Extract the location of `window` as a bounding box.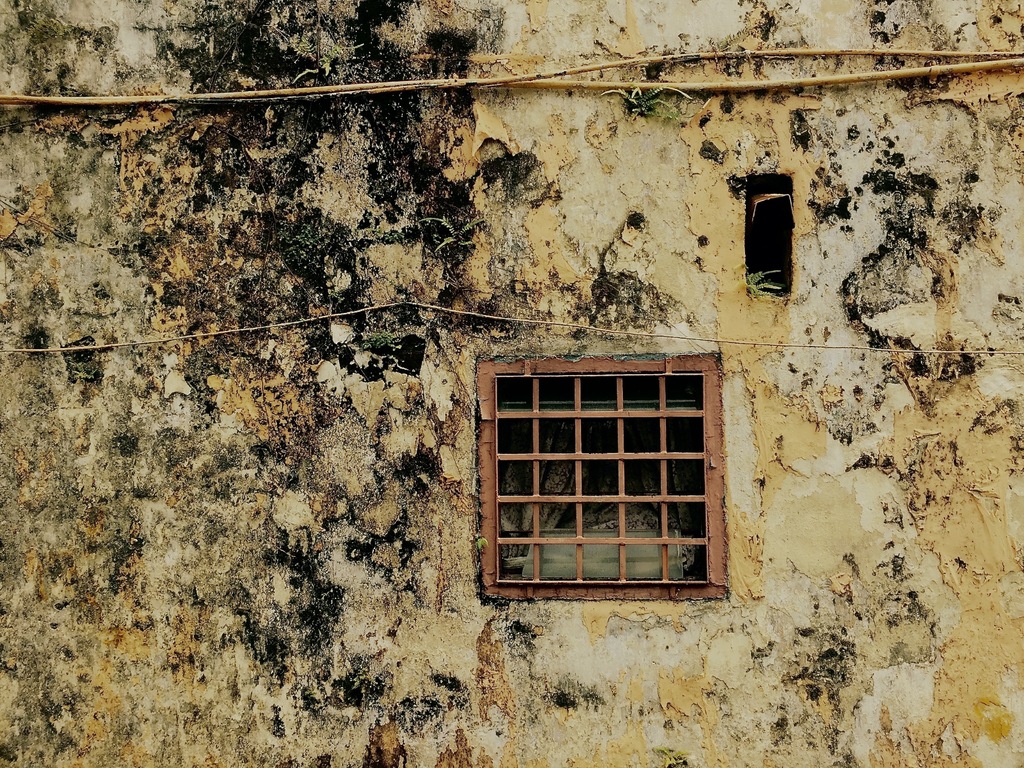
bbox=[488, 365, 710, 593].
